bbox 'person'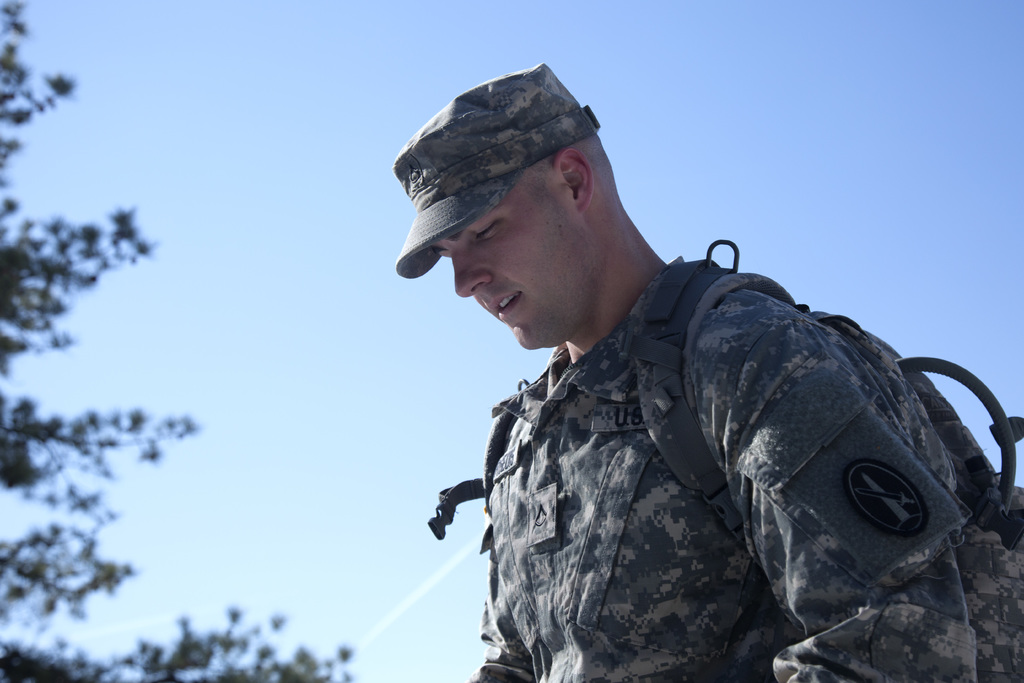
box=[409, 117, 977, 675]
